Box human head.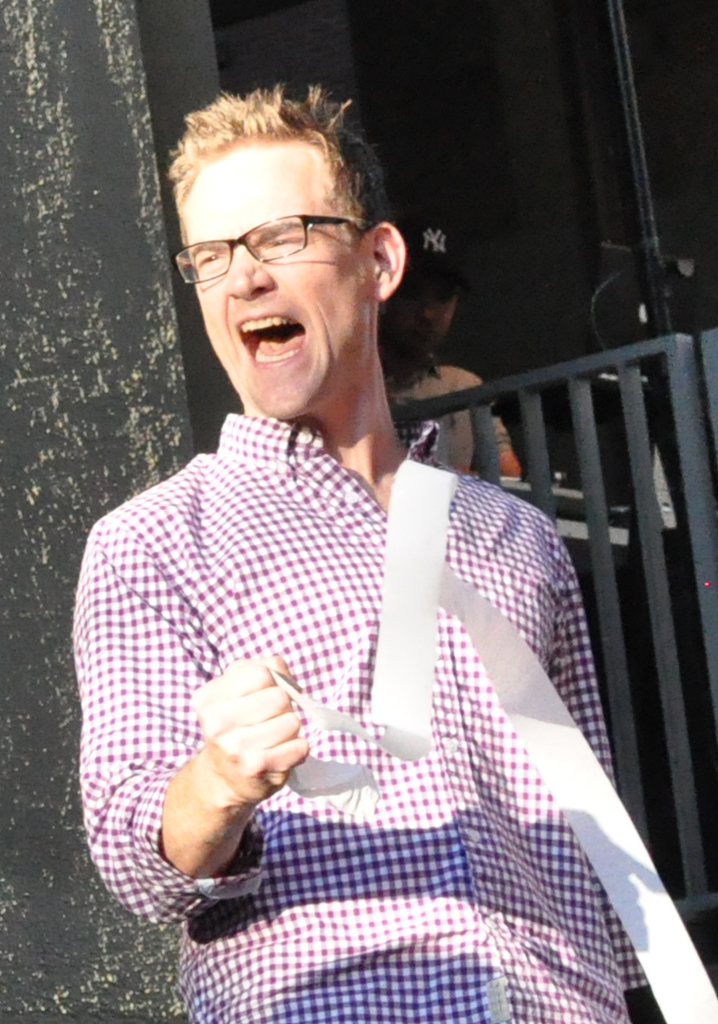
(378, 194, 466, 366).
